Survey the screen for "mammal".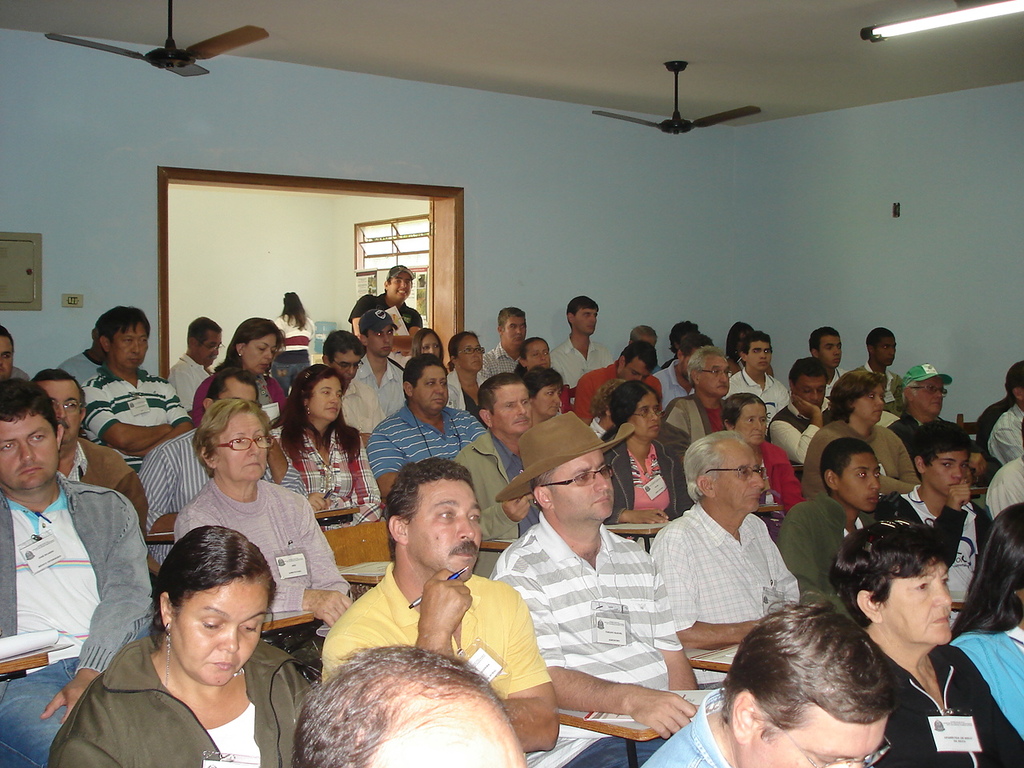
Survey found: (724, 318, 754, 375).
